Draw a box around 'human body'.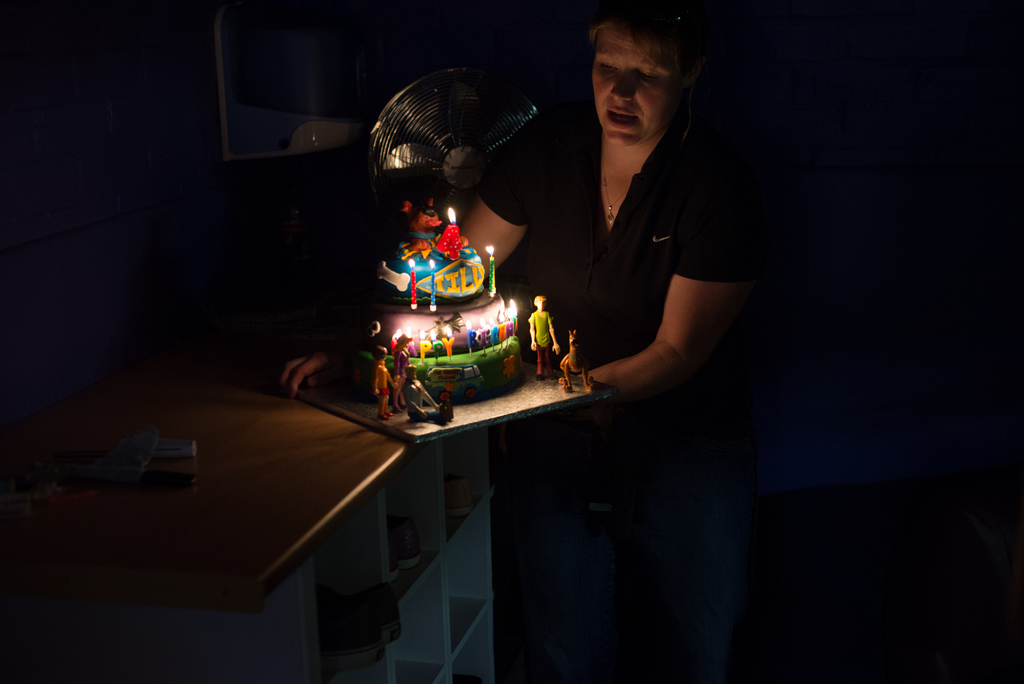
pyautogui.locateOnScreen(525, 311, 557, 379).
